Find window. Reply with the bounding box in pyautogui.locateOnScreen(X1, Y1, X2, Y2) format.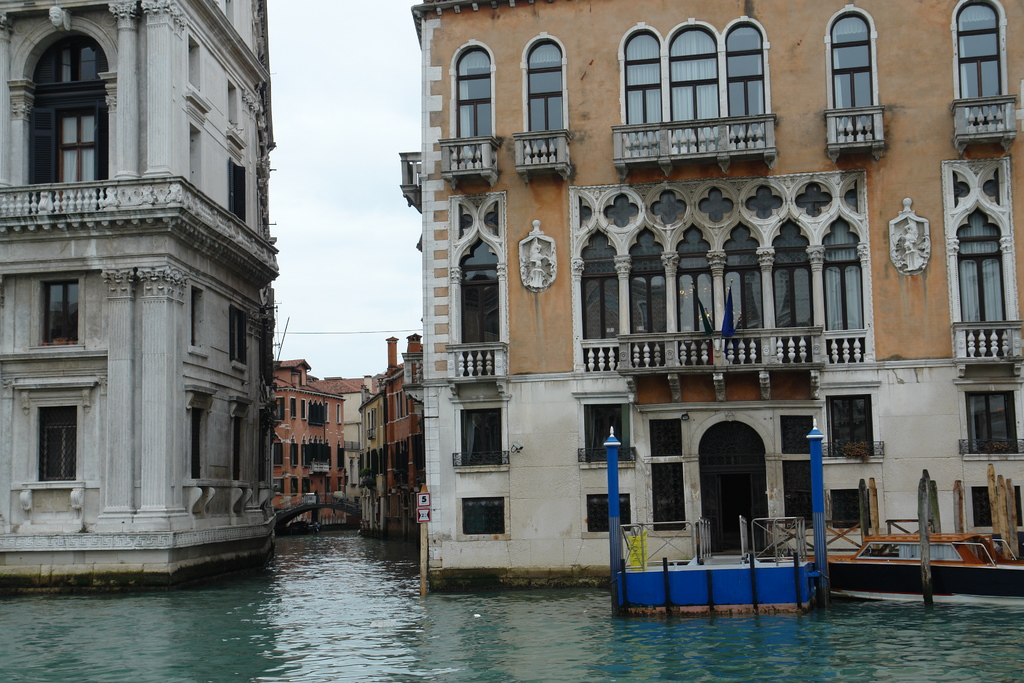
pyautogui.locateOnScreen(622, 30, 778, 160).
